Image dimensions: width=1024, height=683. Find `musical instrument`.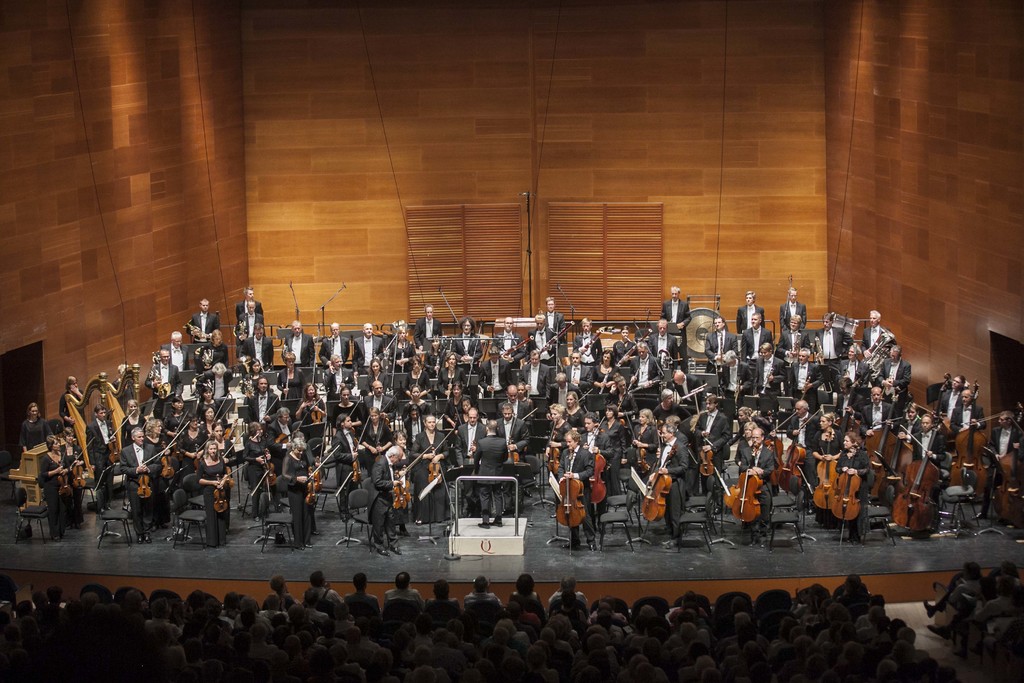
bbox=(399, 342, 405, 376).
